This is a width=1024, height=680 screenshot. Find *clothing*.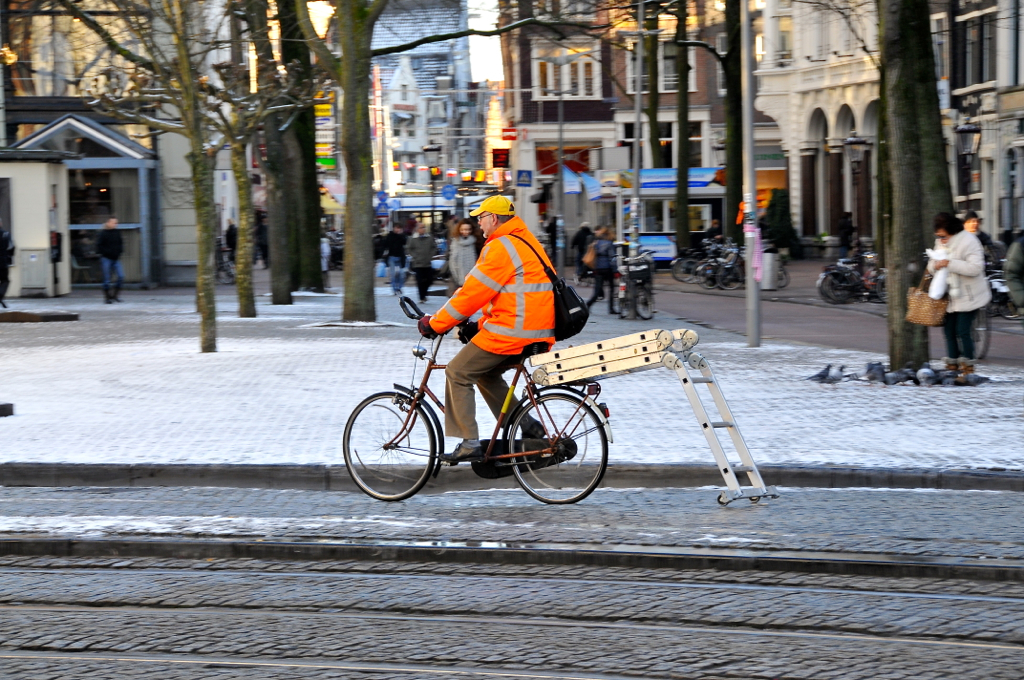
Bounding box: 929,207,1011,363.
